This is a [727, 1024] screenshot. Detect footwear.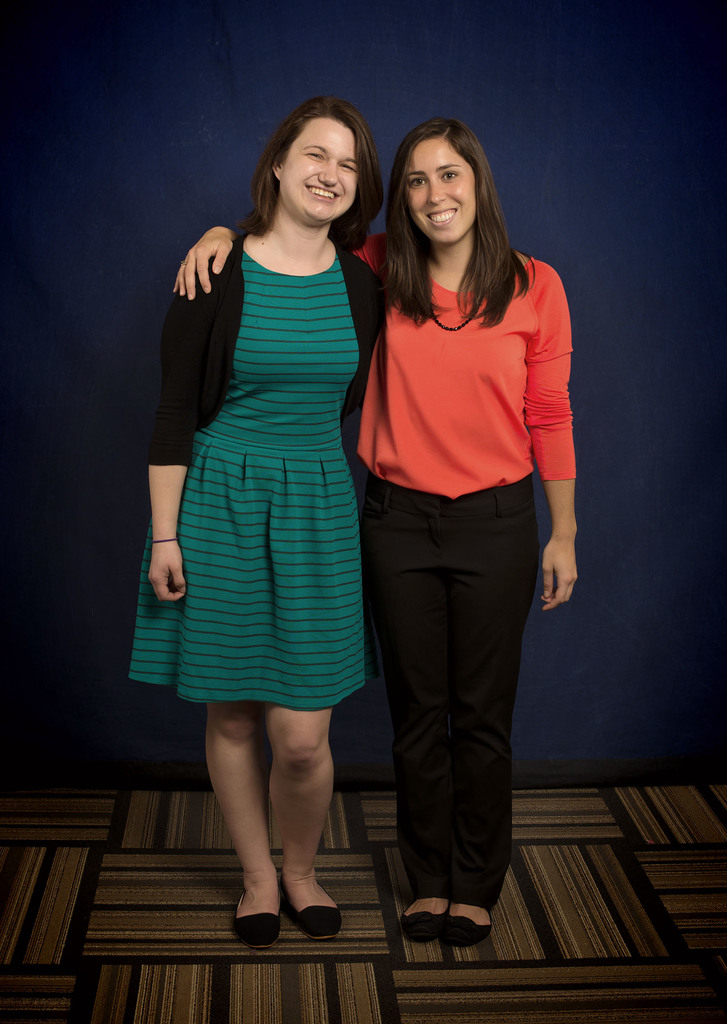
[x1=400, y1=897, x2=452, y2=939].
